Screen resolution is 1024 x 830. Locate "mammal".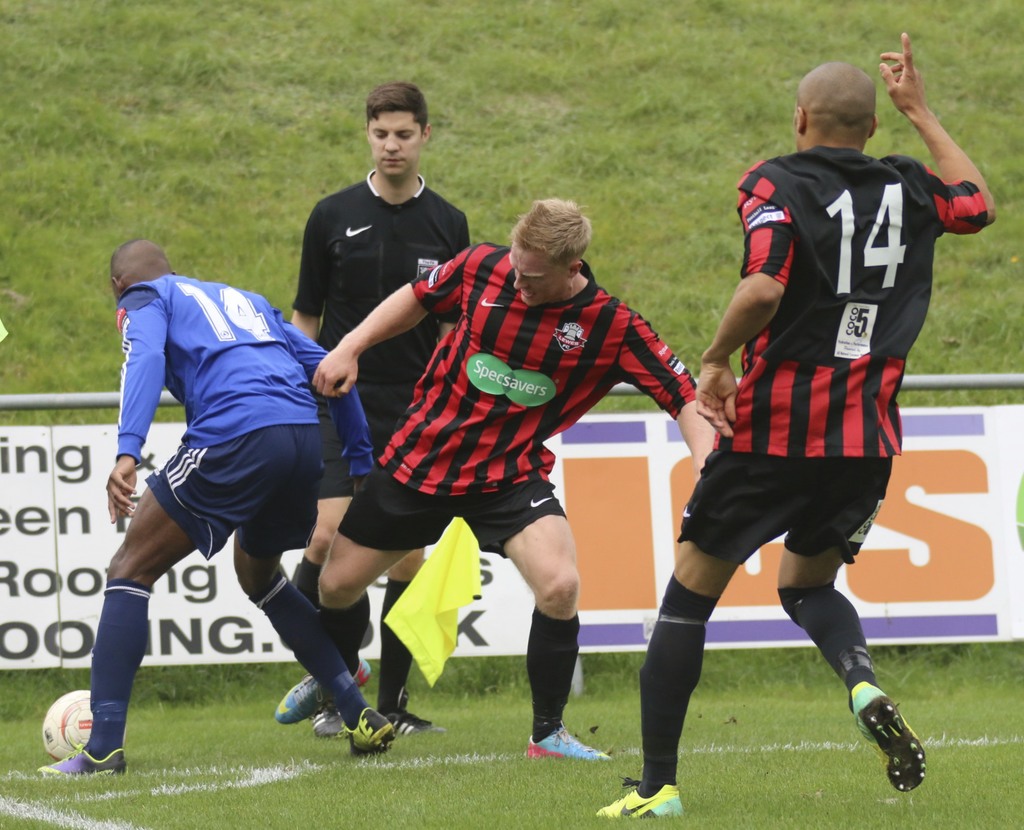
rect(35, 237, 394, 781).
